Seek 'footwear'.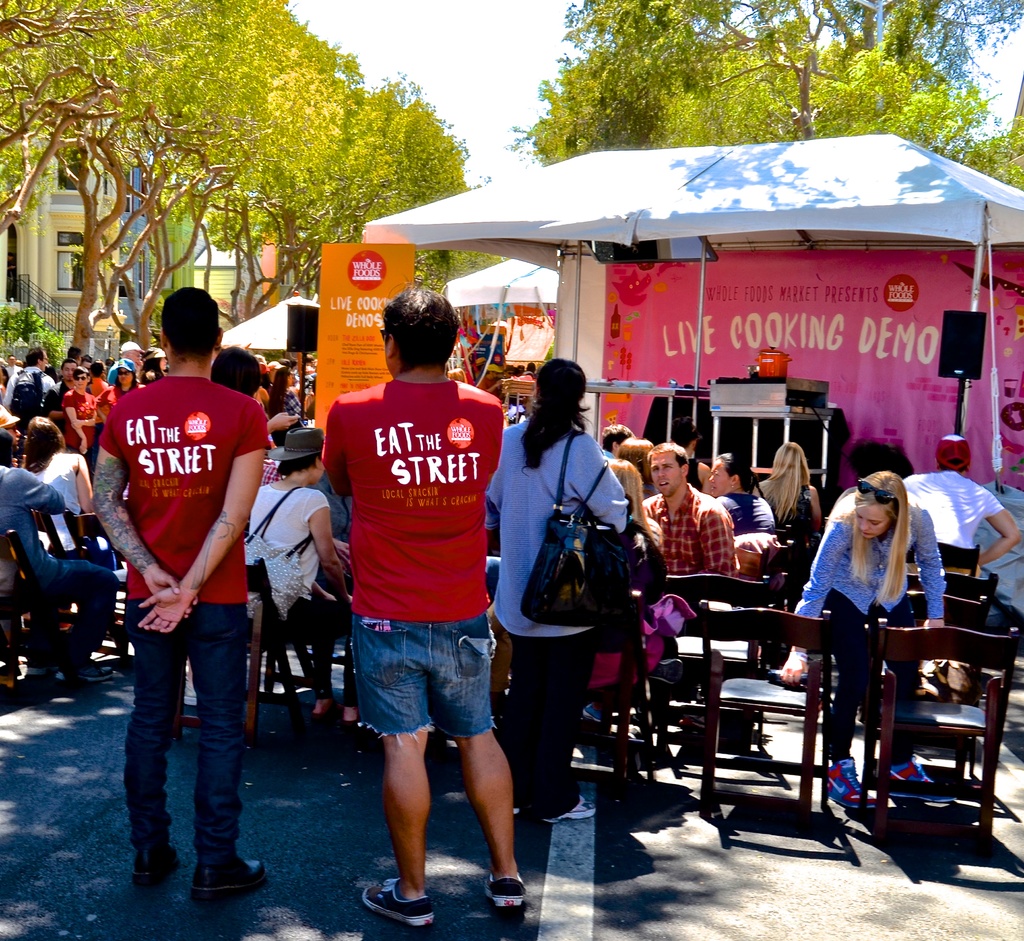
detection(137, 846, 182, 891).
